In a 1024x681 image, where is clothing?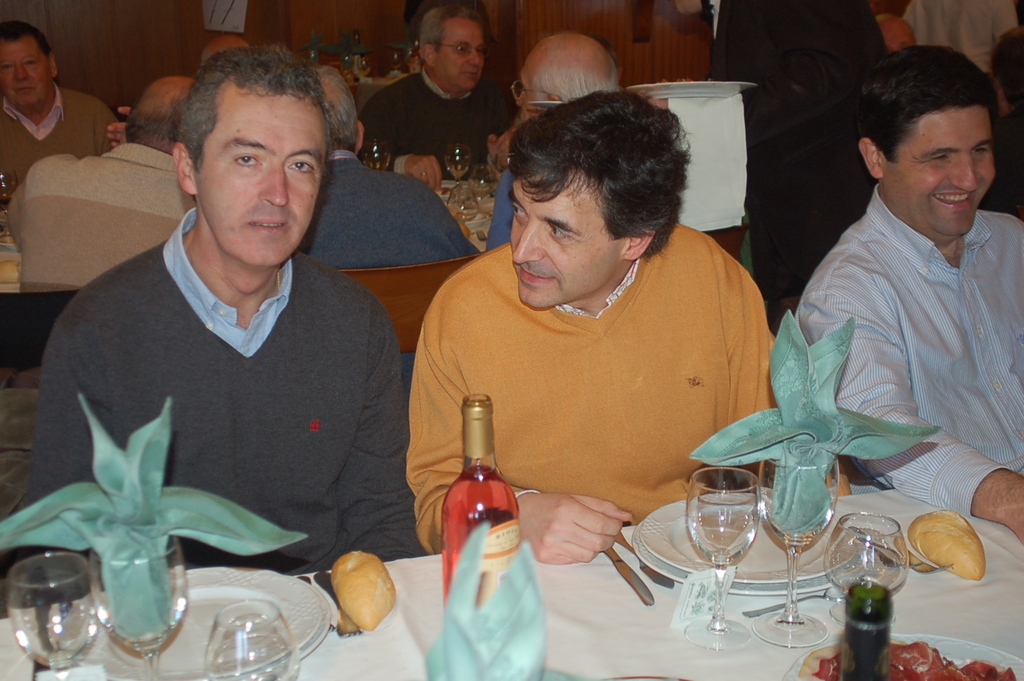
locate(29, 201, 429, 581).
